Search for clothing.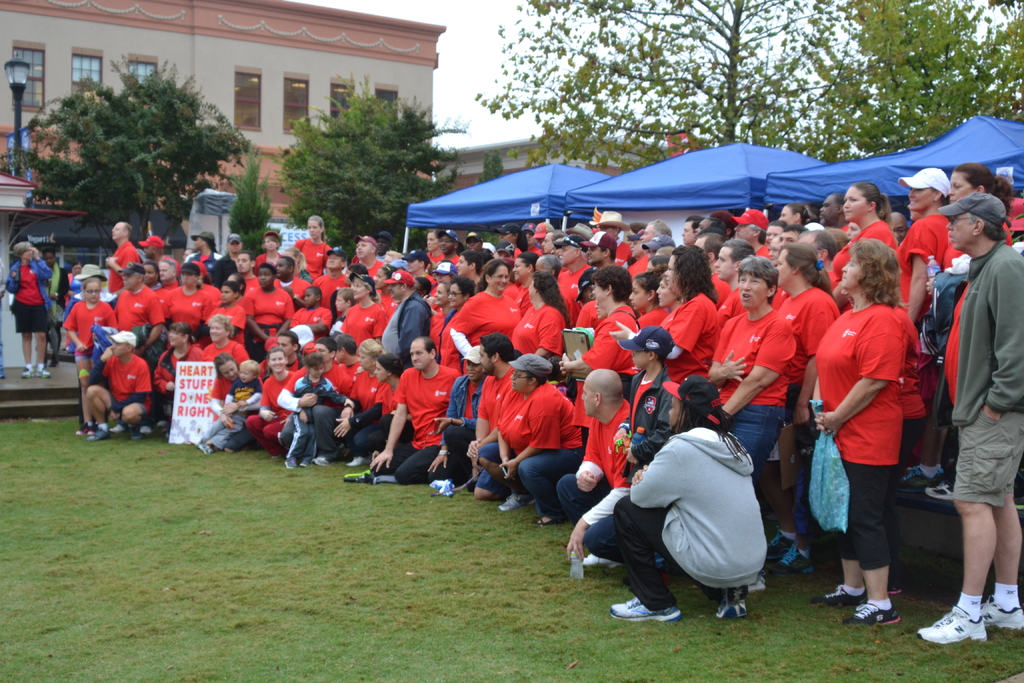
Found at left=499, top=381, right=580, bottom=450.
